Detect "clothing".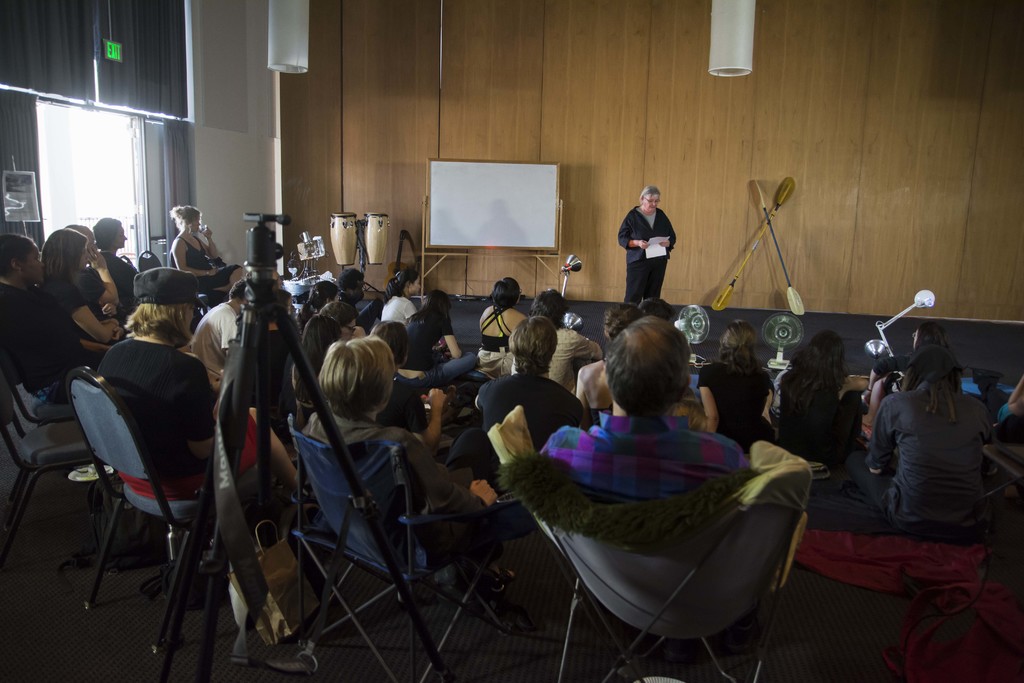
Detected at rect(478, 305, 509, 348).
